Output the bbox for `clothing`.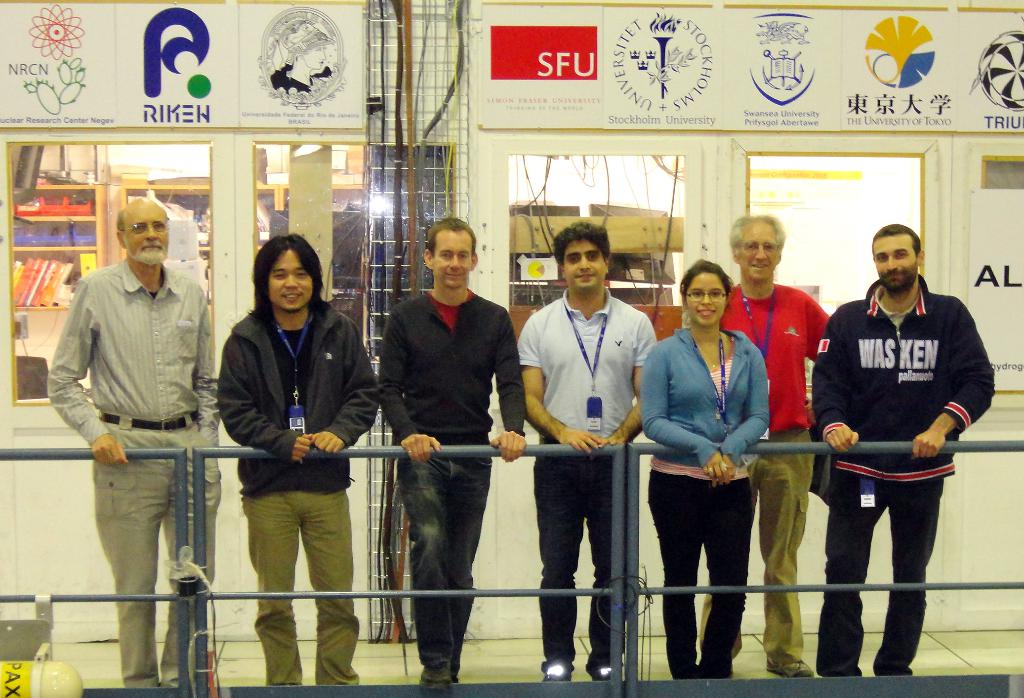
(633,324,775,678).
